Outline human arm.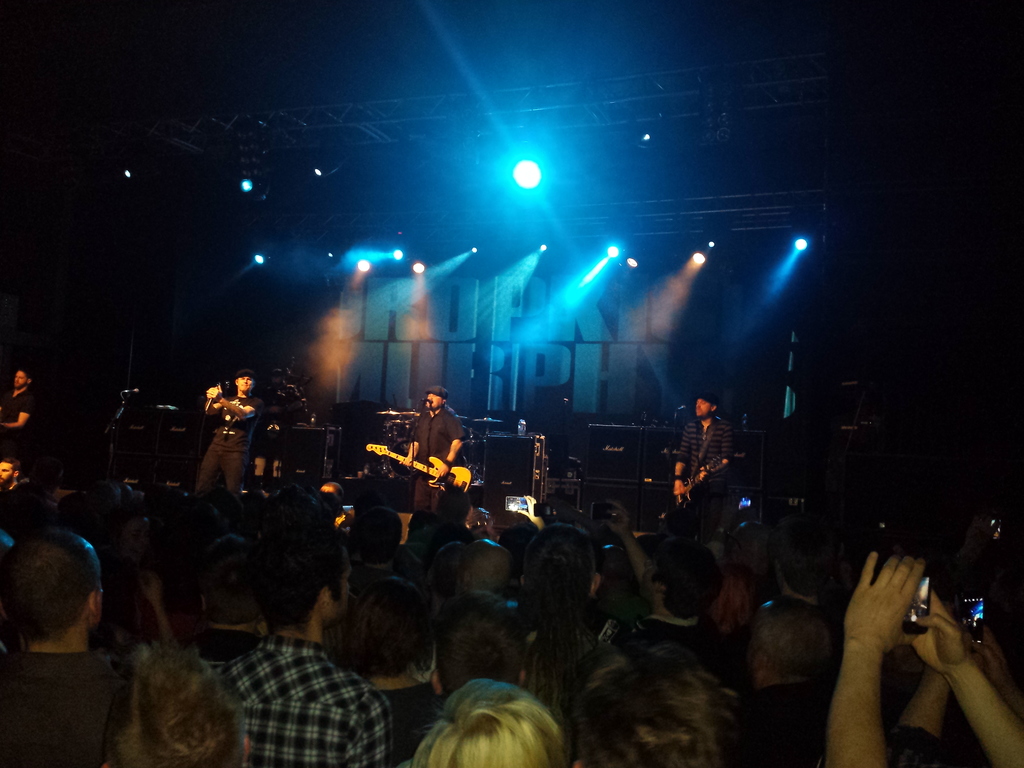
Outline: (910, 577, 1020, 766).
